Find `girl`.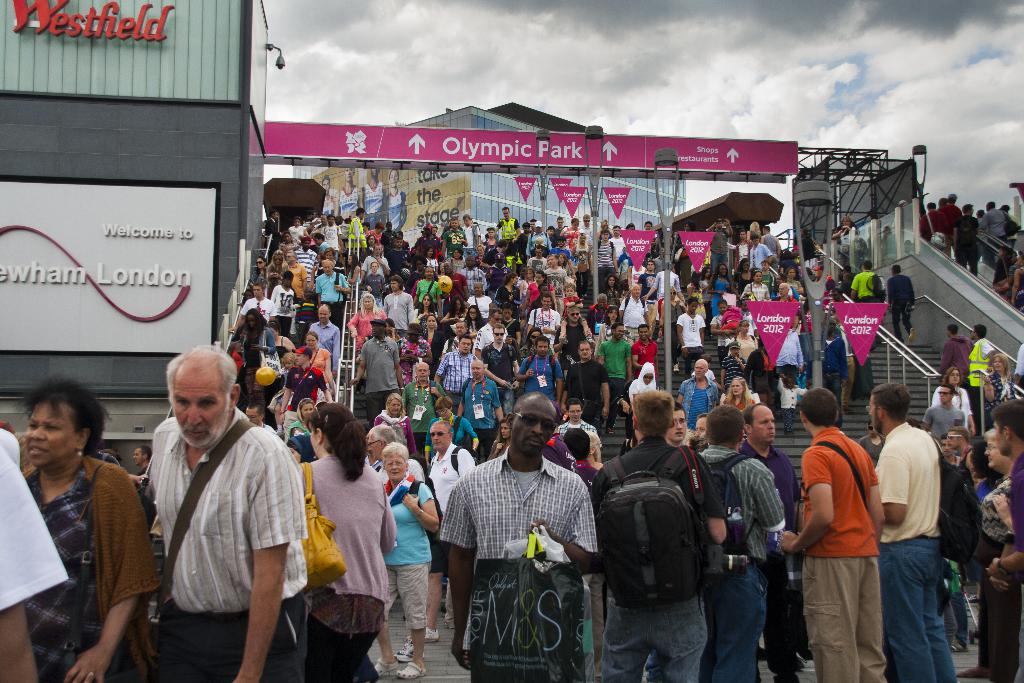
x1=467 y1=302 x2=486 y2=331.
